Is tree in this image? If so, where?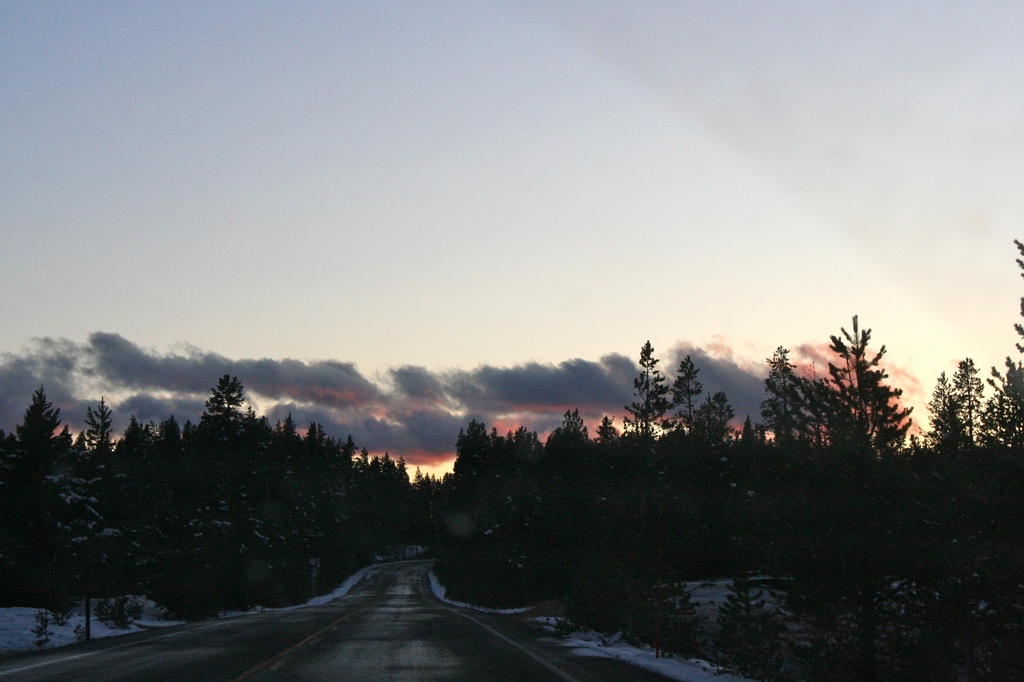
Yes, at {"x1": 13, "y1": 390, "x2": 61, "y2": 445}.
